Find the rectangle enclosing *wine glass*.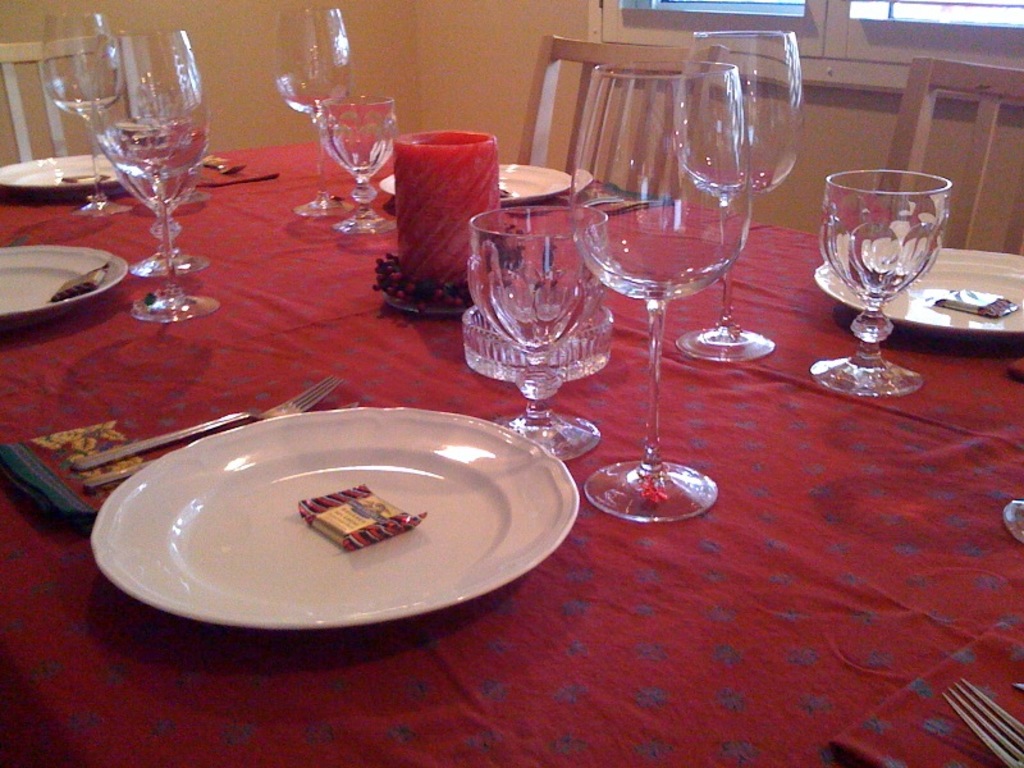
detection(109, 47, 200, 241).
